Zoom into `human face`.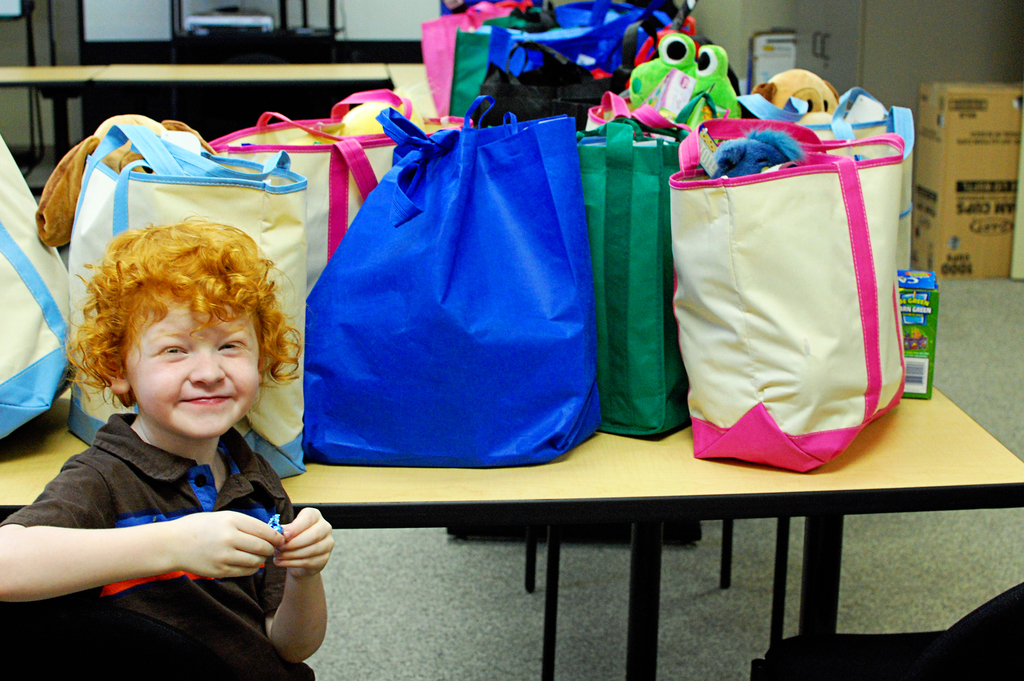
Zoom target: 120,290,257,434.
